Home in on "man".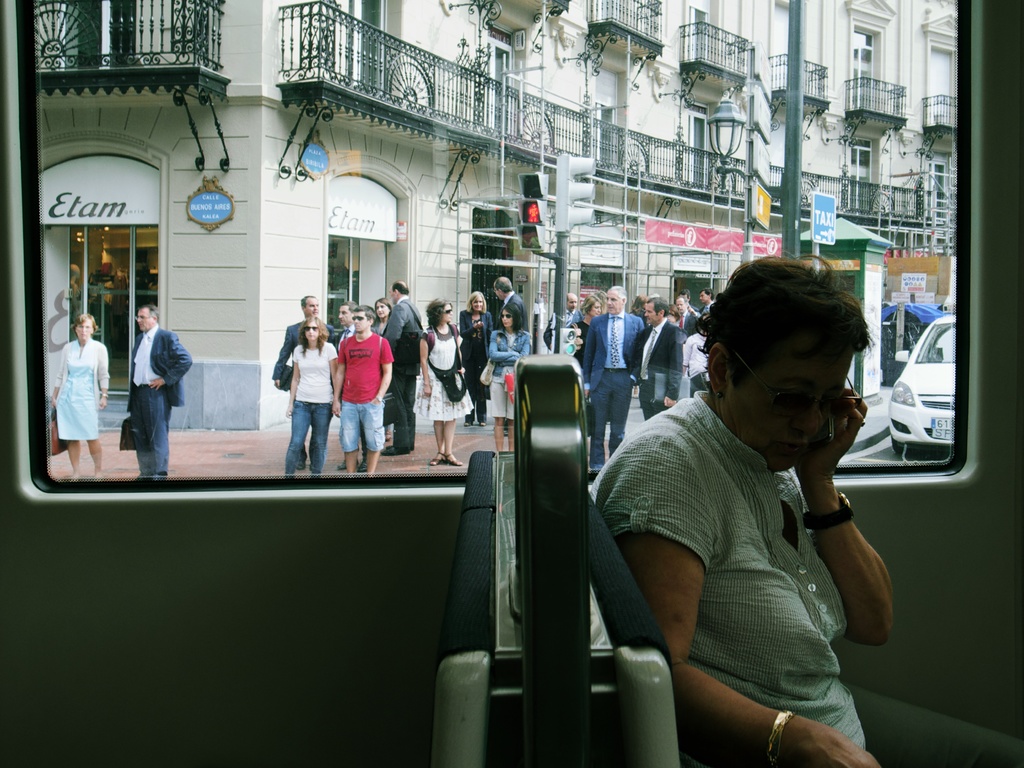
Homed in at 330/304/394/470.
